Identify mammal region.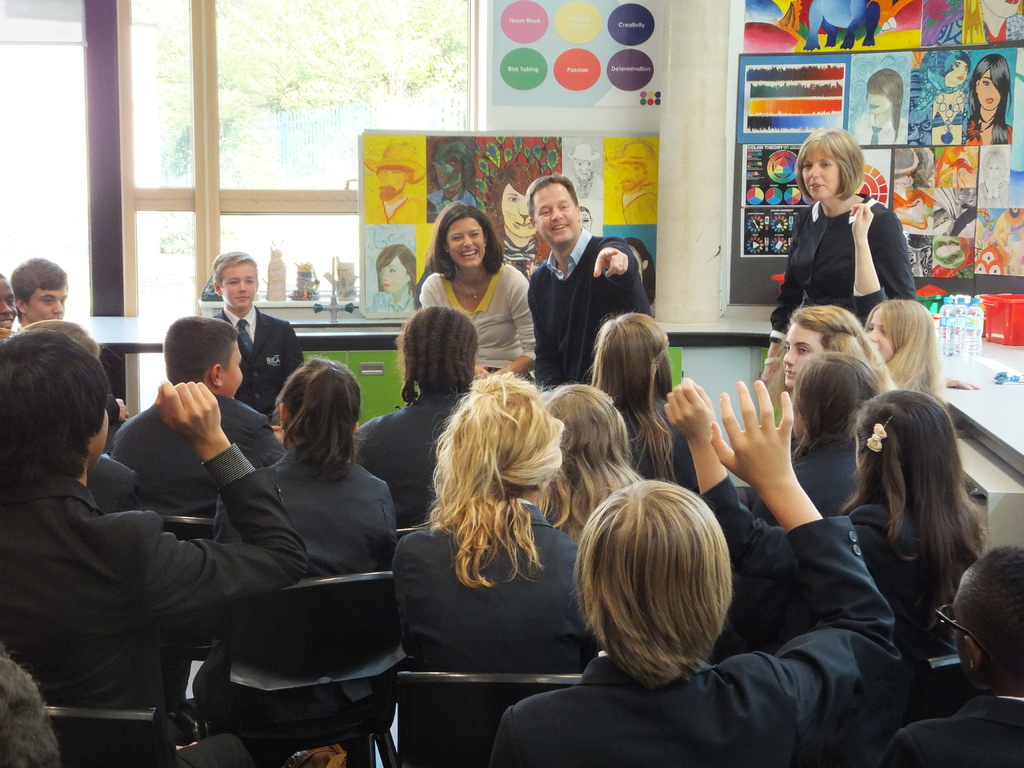
Region: BBox(968, 52, 1010, 150).
